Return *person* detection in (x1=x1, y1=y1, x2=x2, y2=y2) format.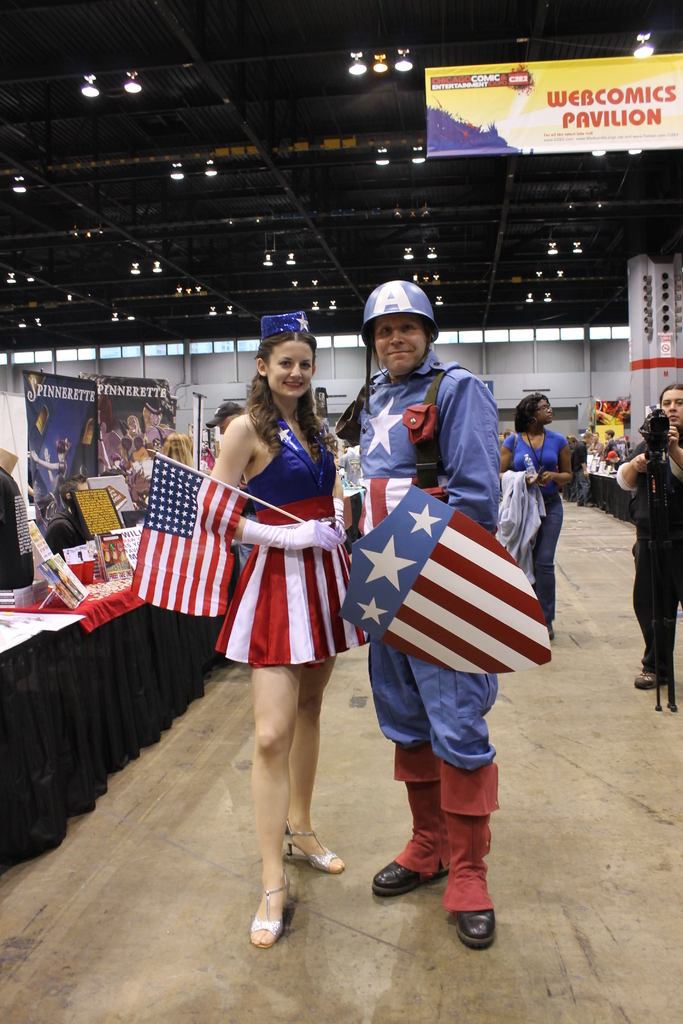
(x1=44, y1=474, x2=90, y2=562).
